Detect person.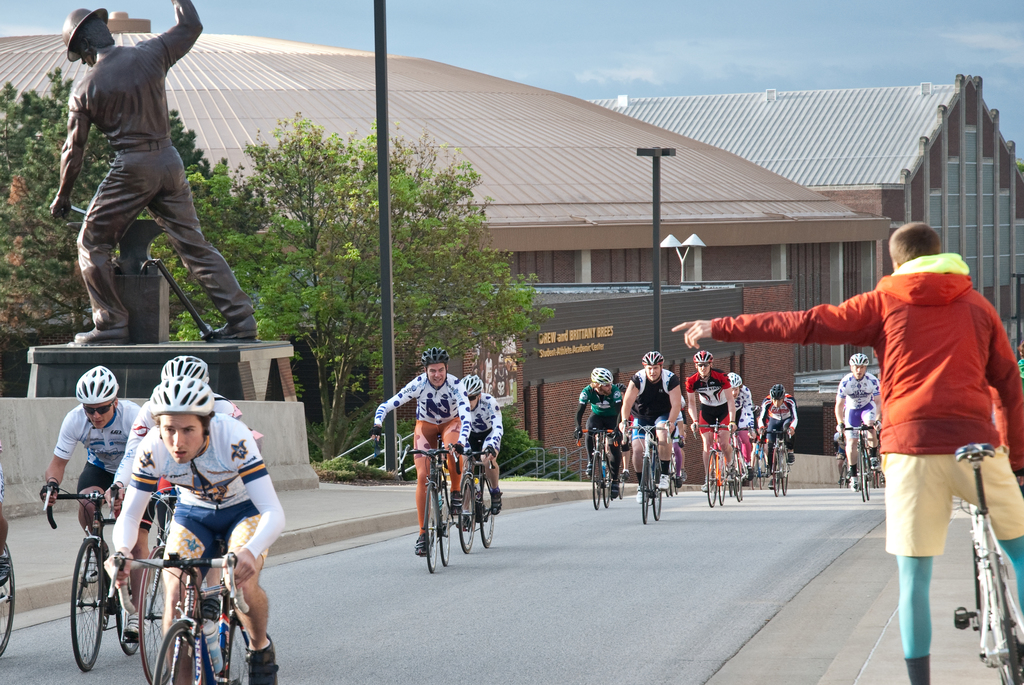
Detected at box=[571, 360, 625, 485].
